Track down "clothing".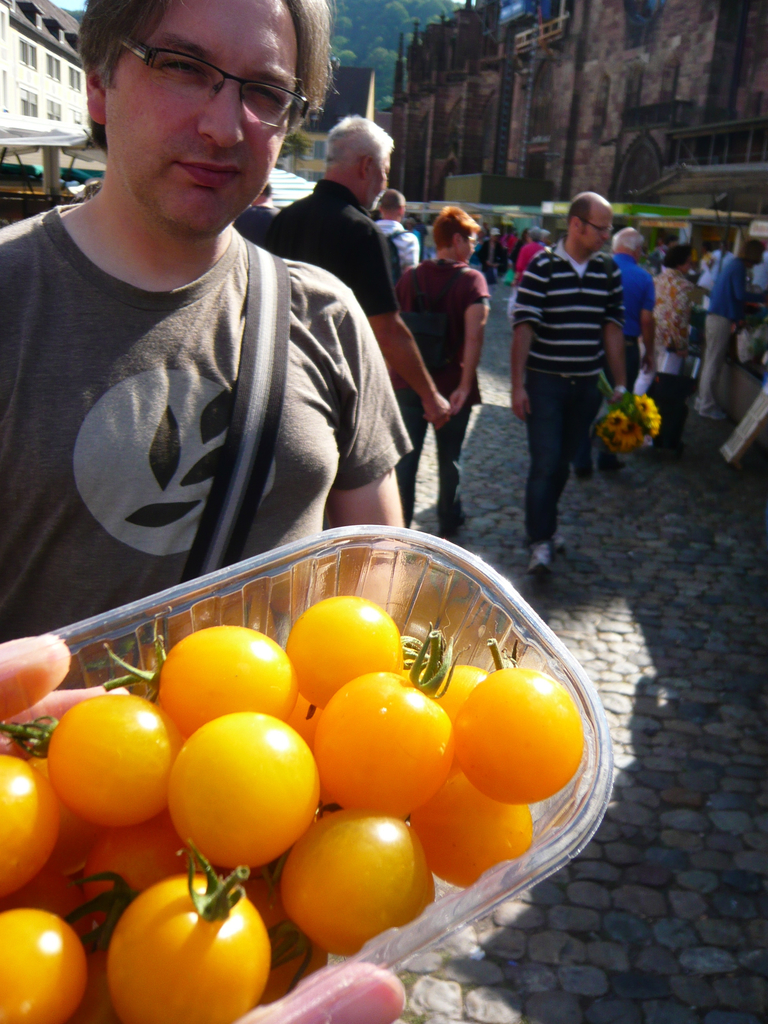
Tracked to pyautogui.locateOnScreen(516, 239, 624, 548).
